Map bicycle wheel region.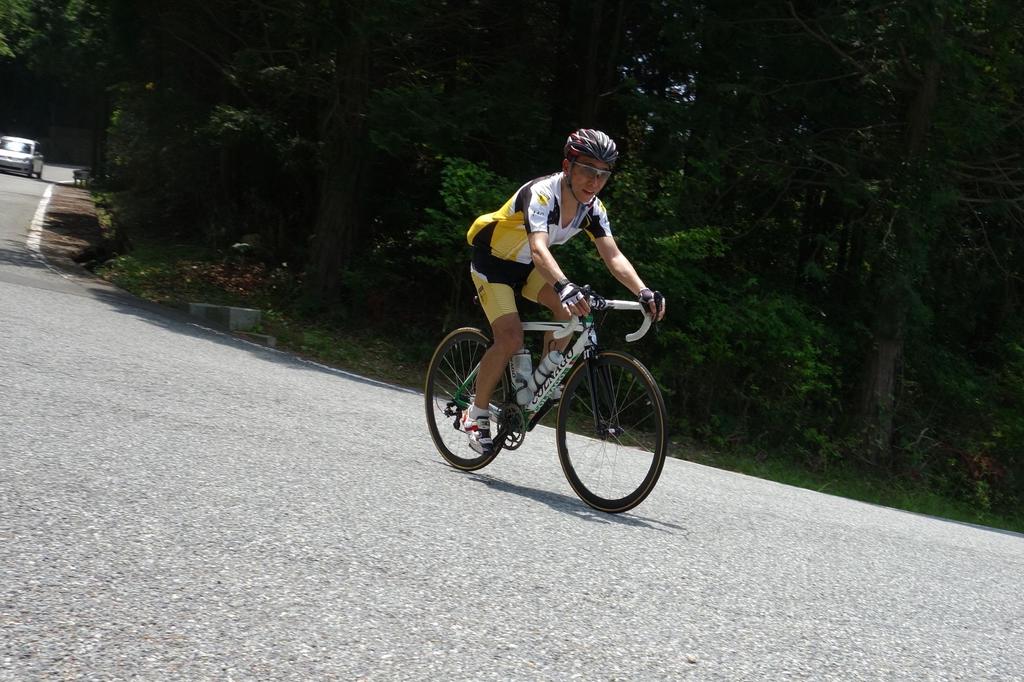
Mapped to bbox(550, 353, 658, 518).
